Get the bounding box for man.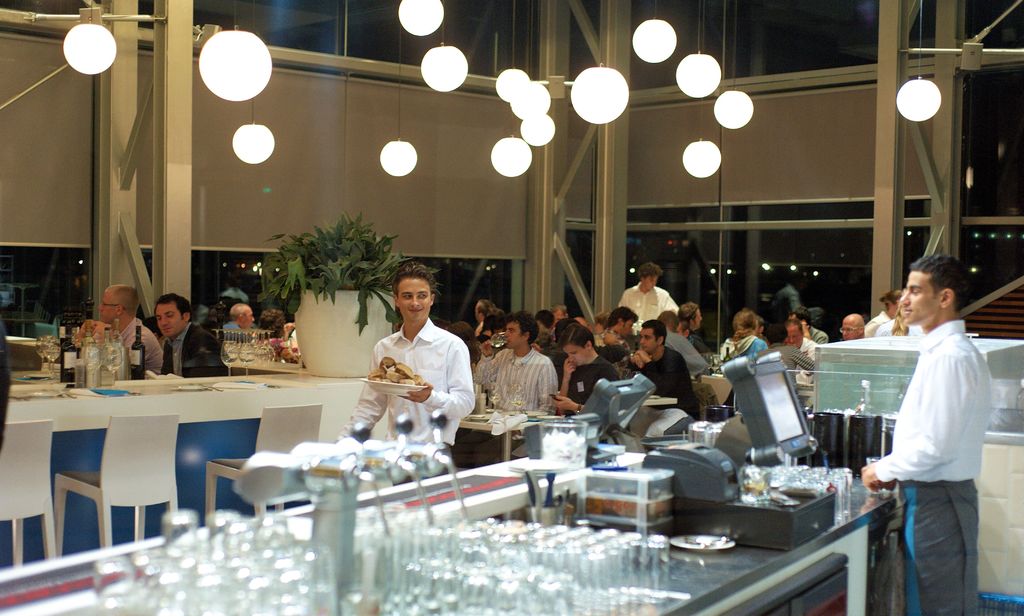
box(841, 314, 865, 339).
